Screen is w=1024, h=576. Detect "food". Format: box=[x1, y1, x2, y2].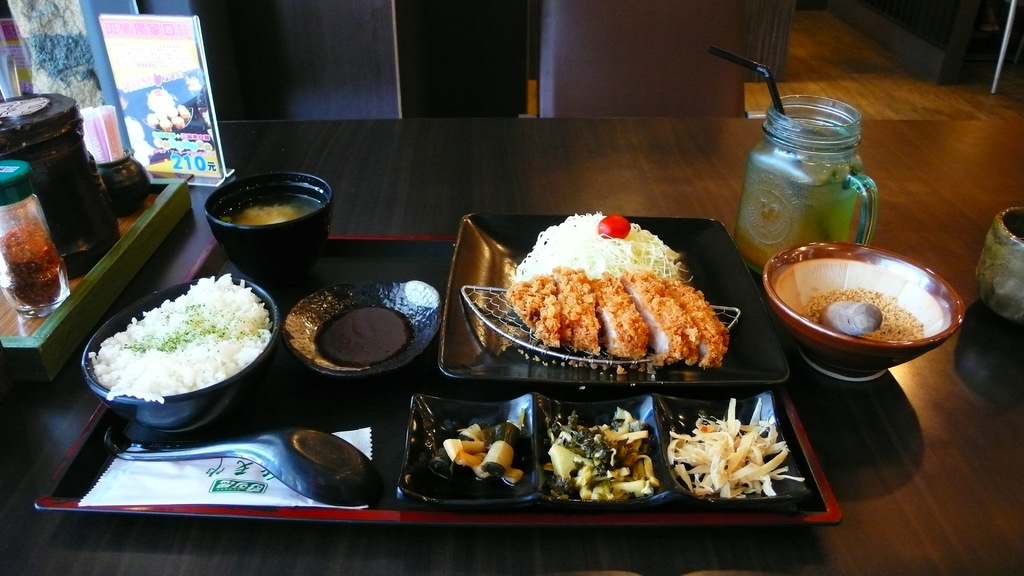
box=[214, 191, 314, 236].
